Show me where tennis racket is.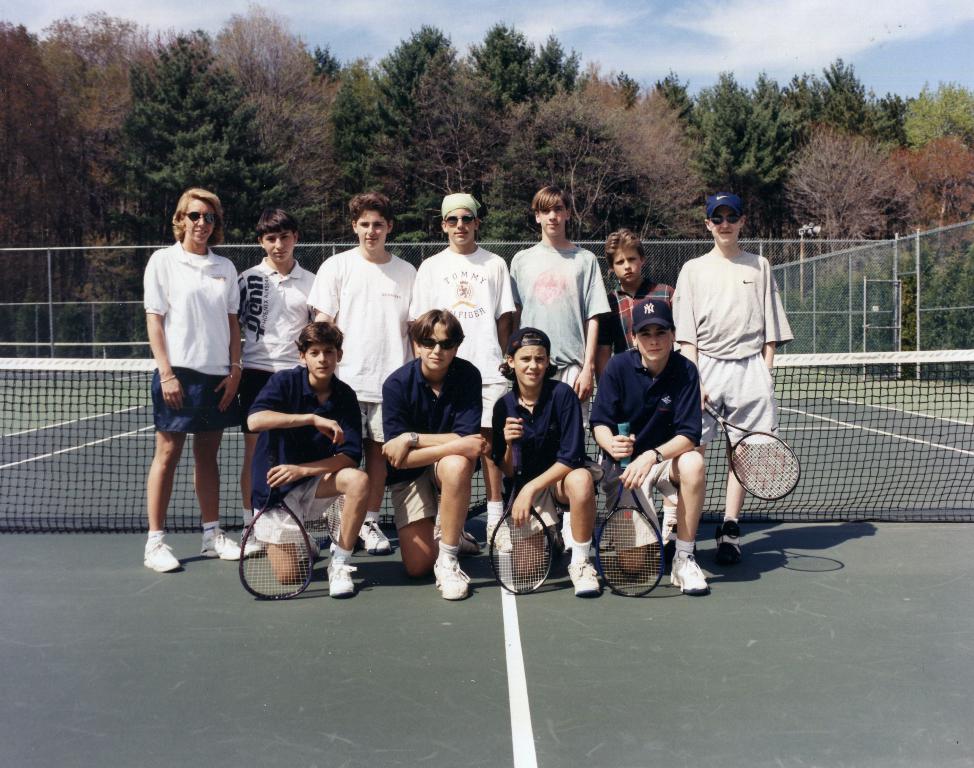
tennis racket is at box(238, 427, 314, 600).
